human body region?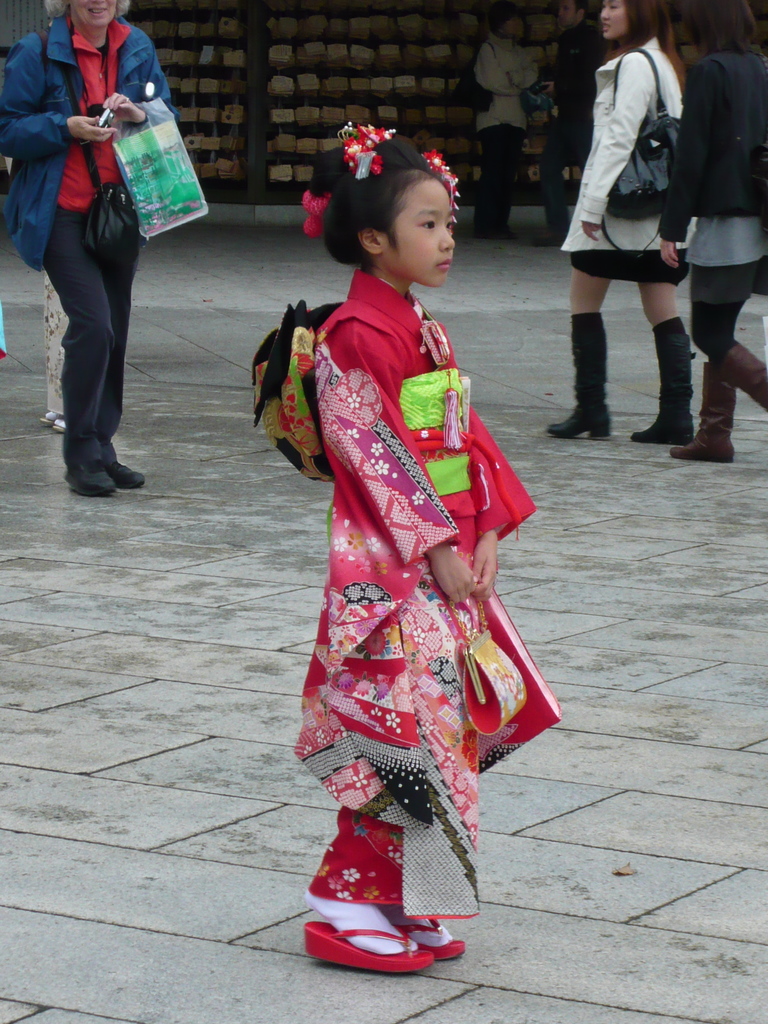
x1=541 y1=22 x2=615 y2=250
